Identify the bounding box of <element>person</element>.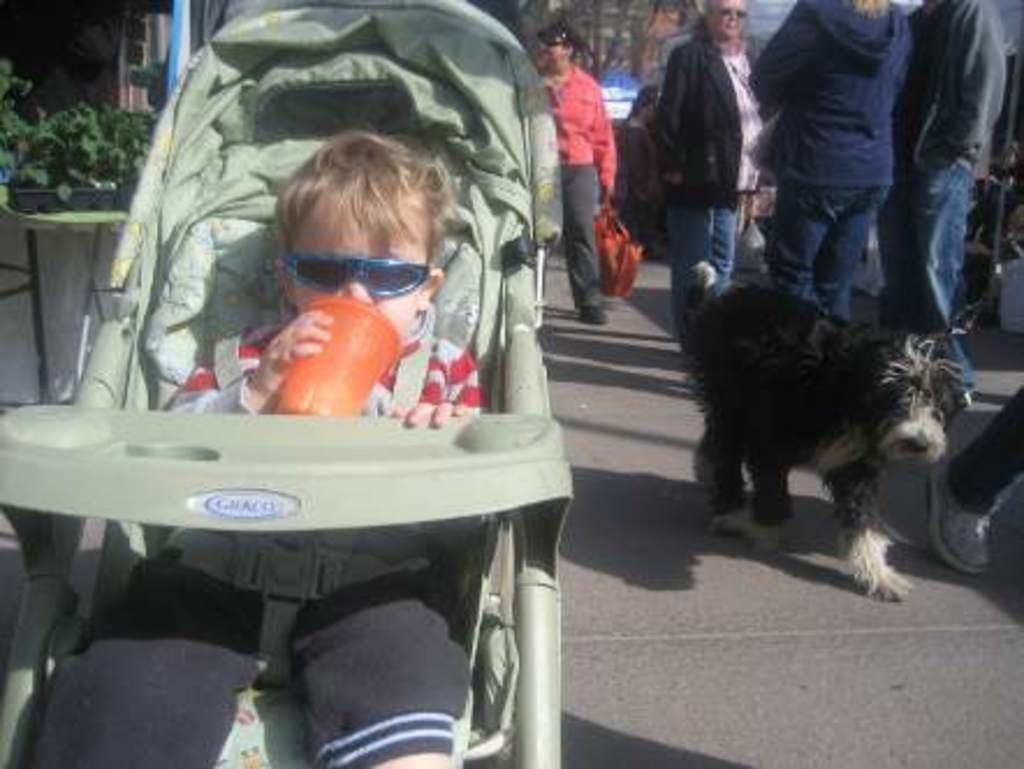
[199, 102, 491, 452].
